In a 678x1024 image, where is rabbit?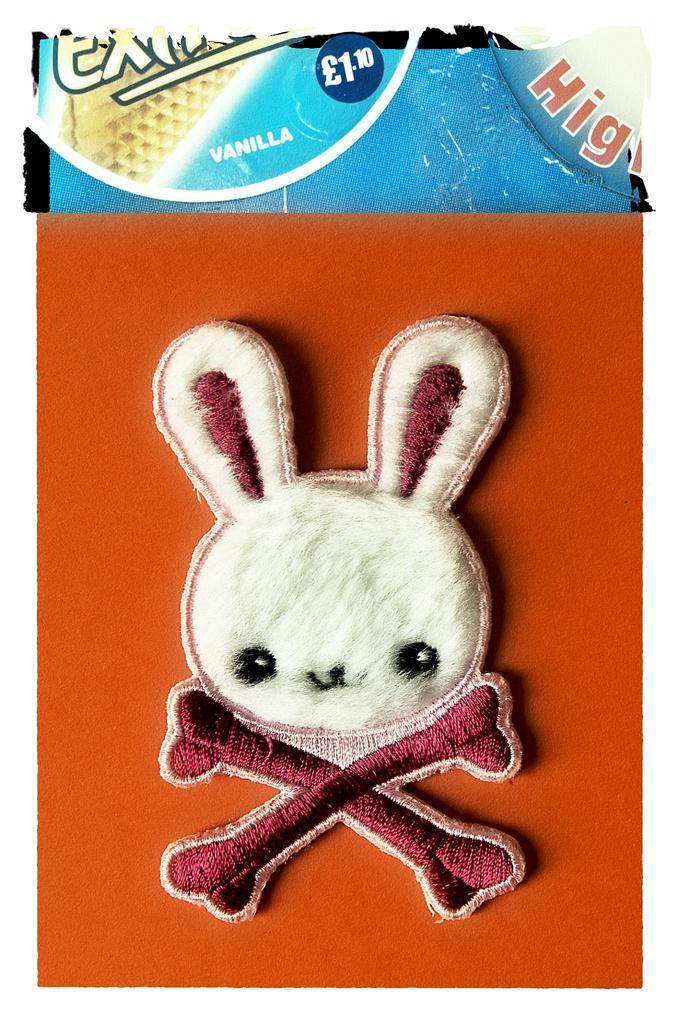
146 321 515 735.
